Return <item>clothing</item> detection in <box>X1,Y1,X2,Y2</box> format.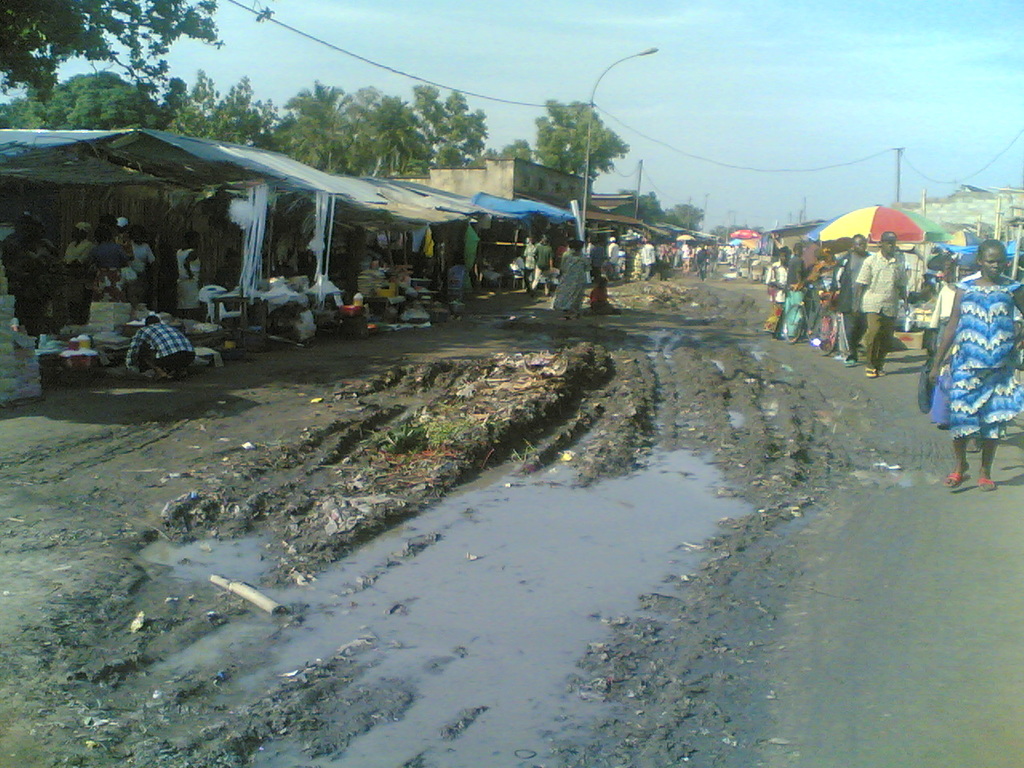
<box>946,278,1023,439</box>.
